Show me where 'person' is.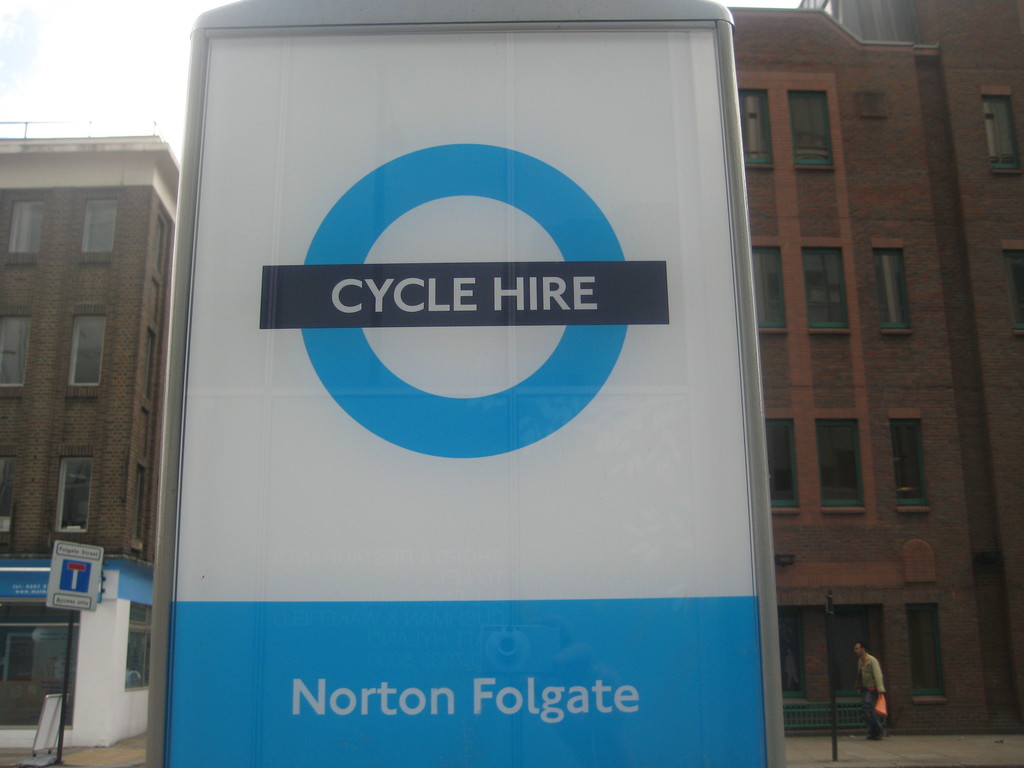
'person' is at rect(854, 637, 889, 746).
